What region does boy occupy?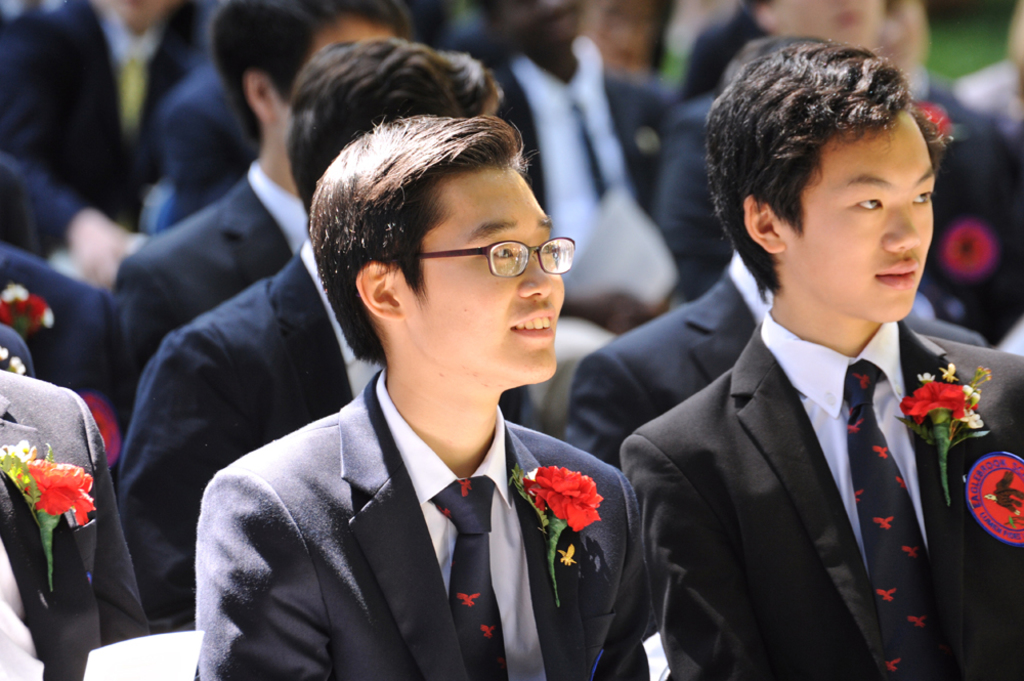
[115,37,541,636].
